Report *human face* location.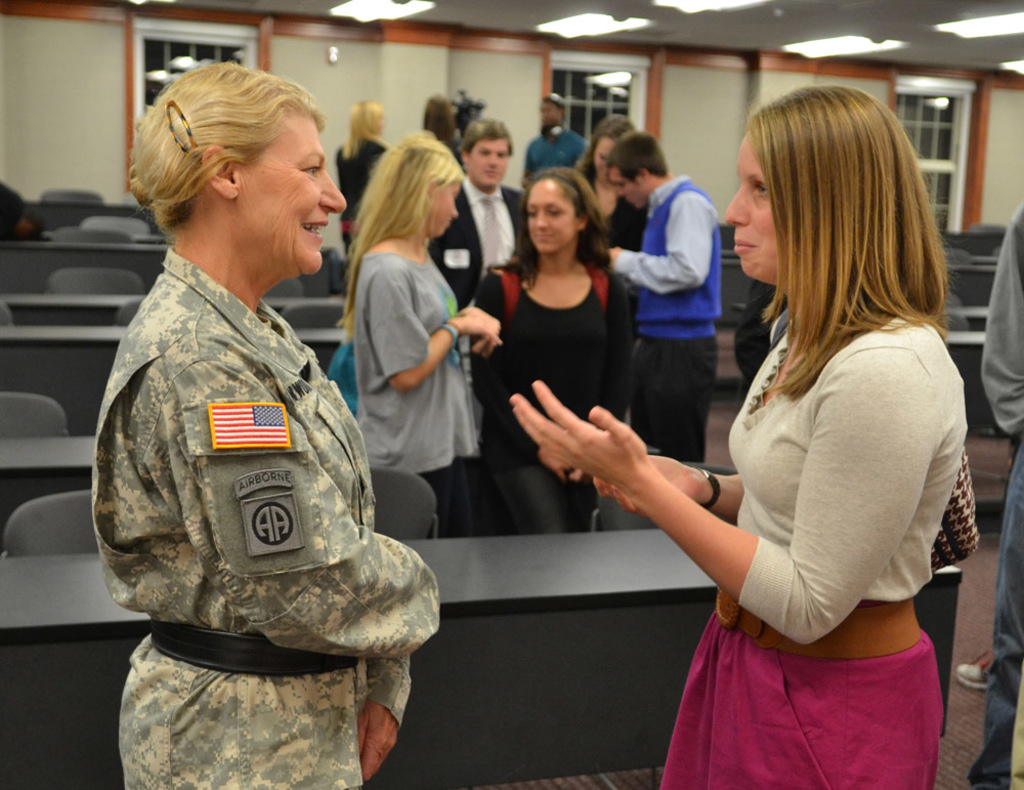
Report: BBox(426, 170, 462, 241).
